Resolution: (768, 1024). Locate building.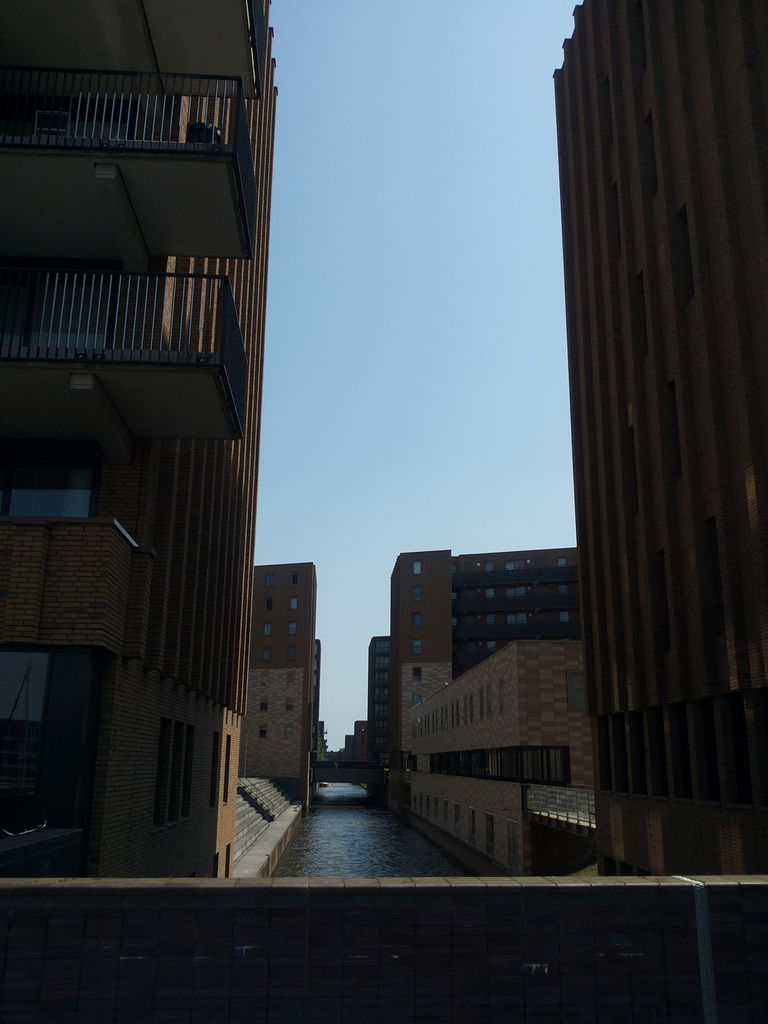
left=0, top=0, right=278, bottom=881.
